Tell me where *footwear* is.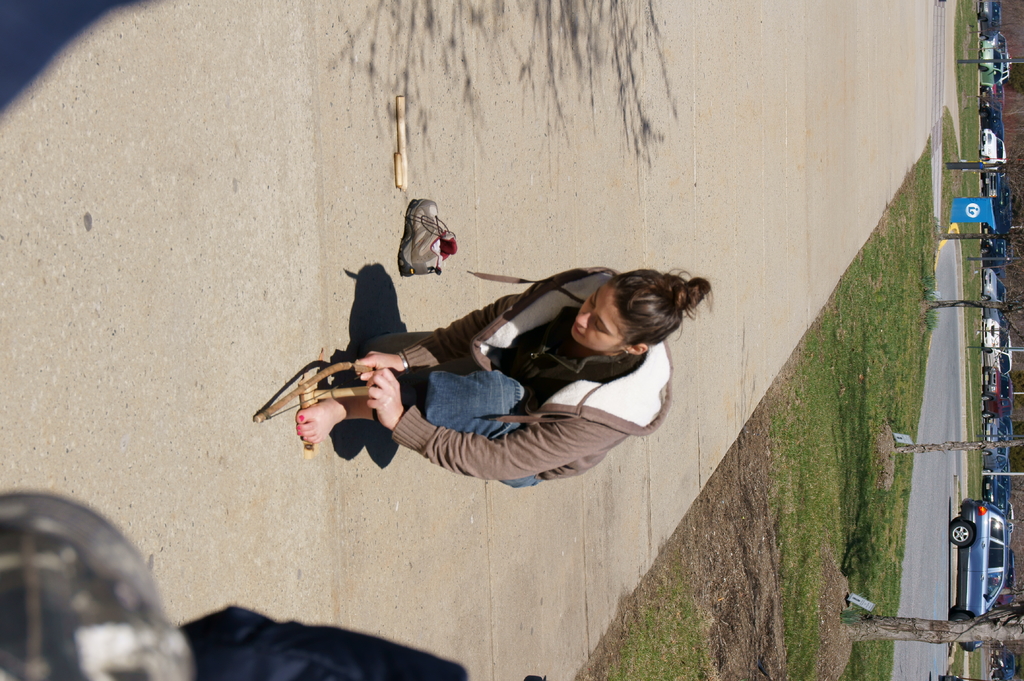
*footwear* is at [393,200,452,282].
